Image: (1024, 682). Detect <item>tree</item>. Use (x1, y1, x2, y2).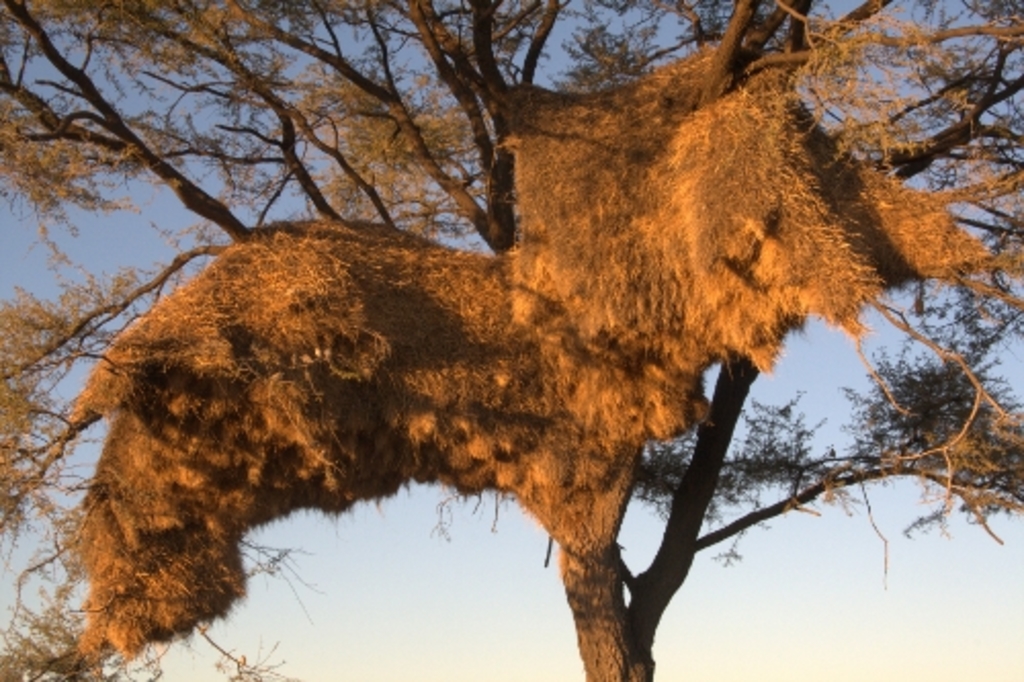
(0, 0, 1016, 680).
